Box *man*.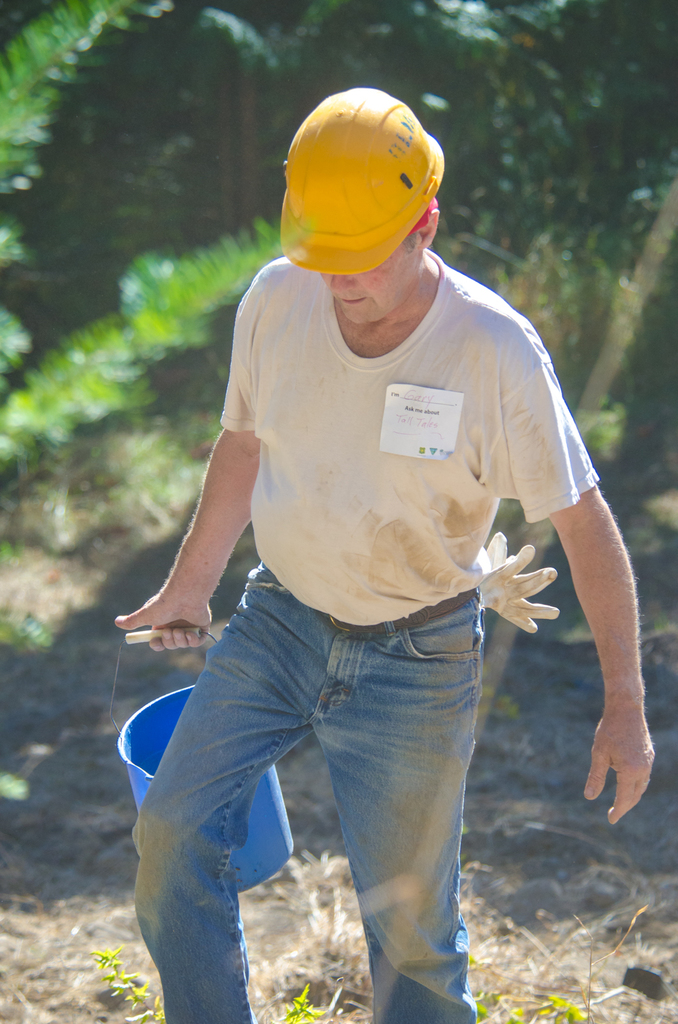
select_region(106, 116, 606, 988).
